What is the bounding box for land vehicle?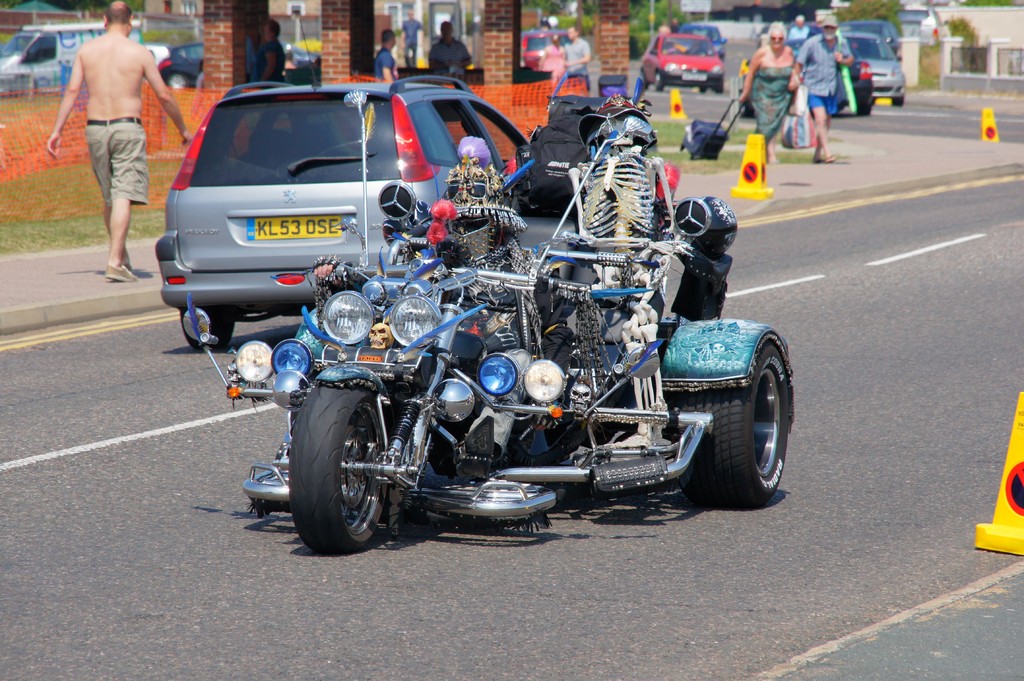
[162,81,538,354].
